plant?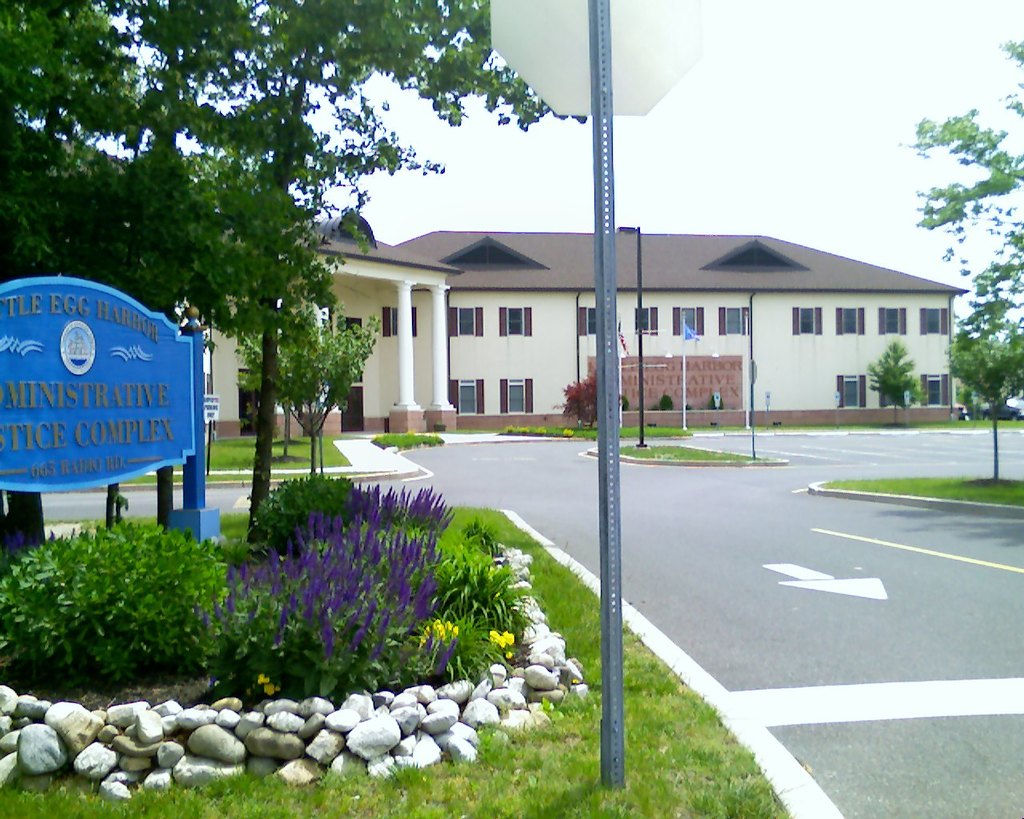
<region>194, 514, 456, 712</region>
